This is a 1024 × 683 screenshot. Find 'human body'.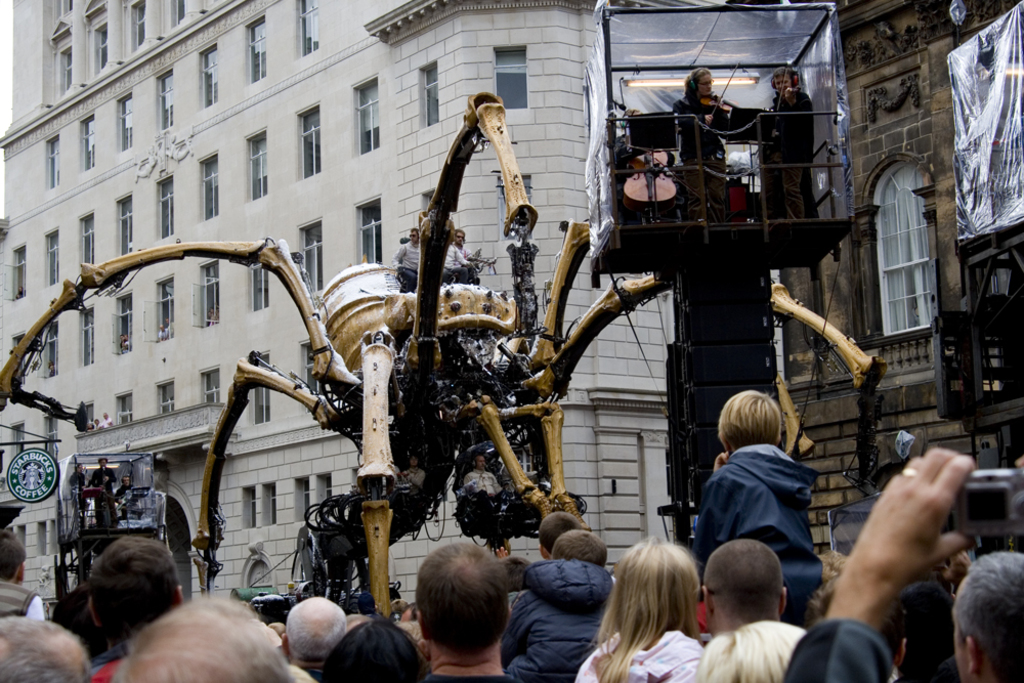
Bounding box: bbox=[391, 243, 418, 283].
